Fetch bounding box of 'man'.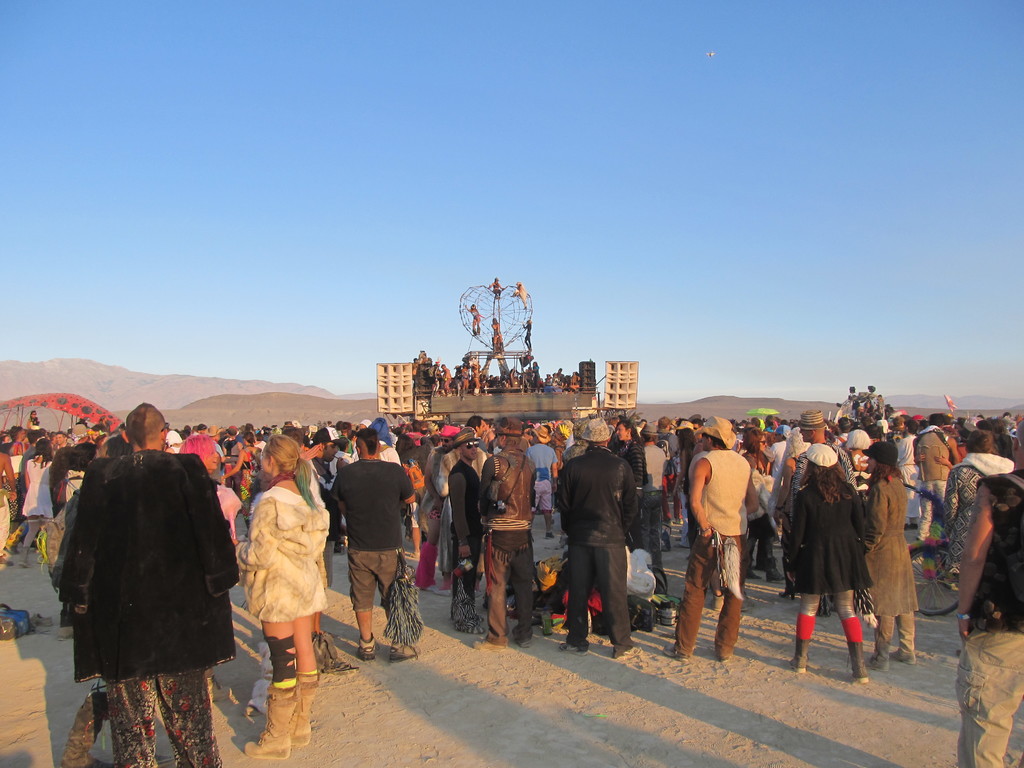
Bbox: left=682, top=433, right=774, bottom=676.
